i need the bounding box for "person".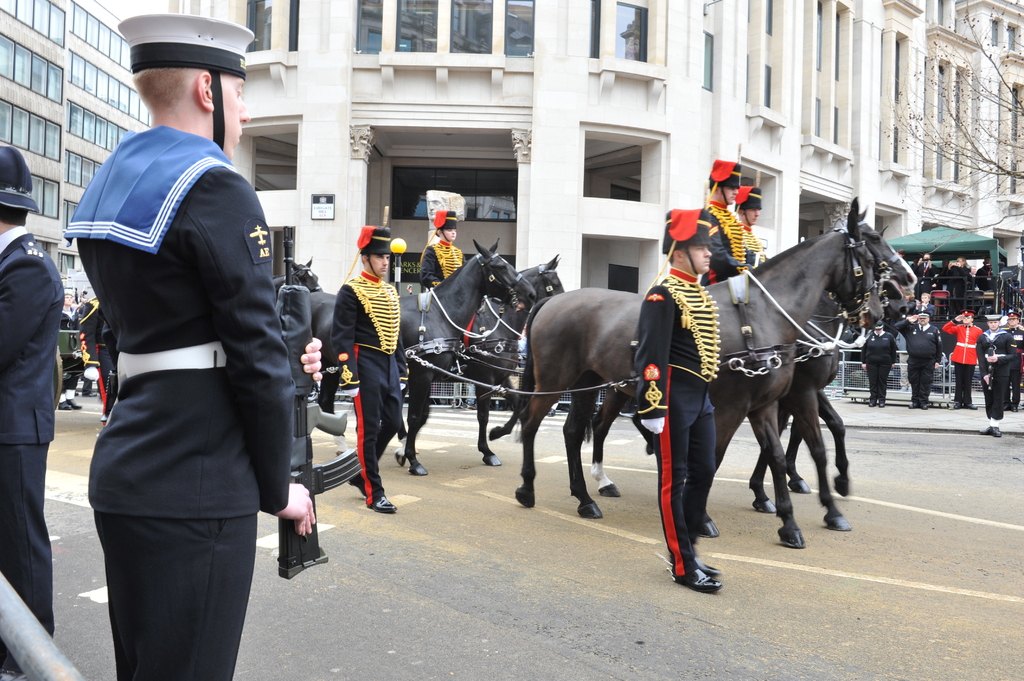
Here it is: [415, 209, 463, 289].
